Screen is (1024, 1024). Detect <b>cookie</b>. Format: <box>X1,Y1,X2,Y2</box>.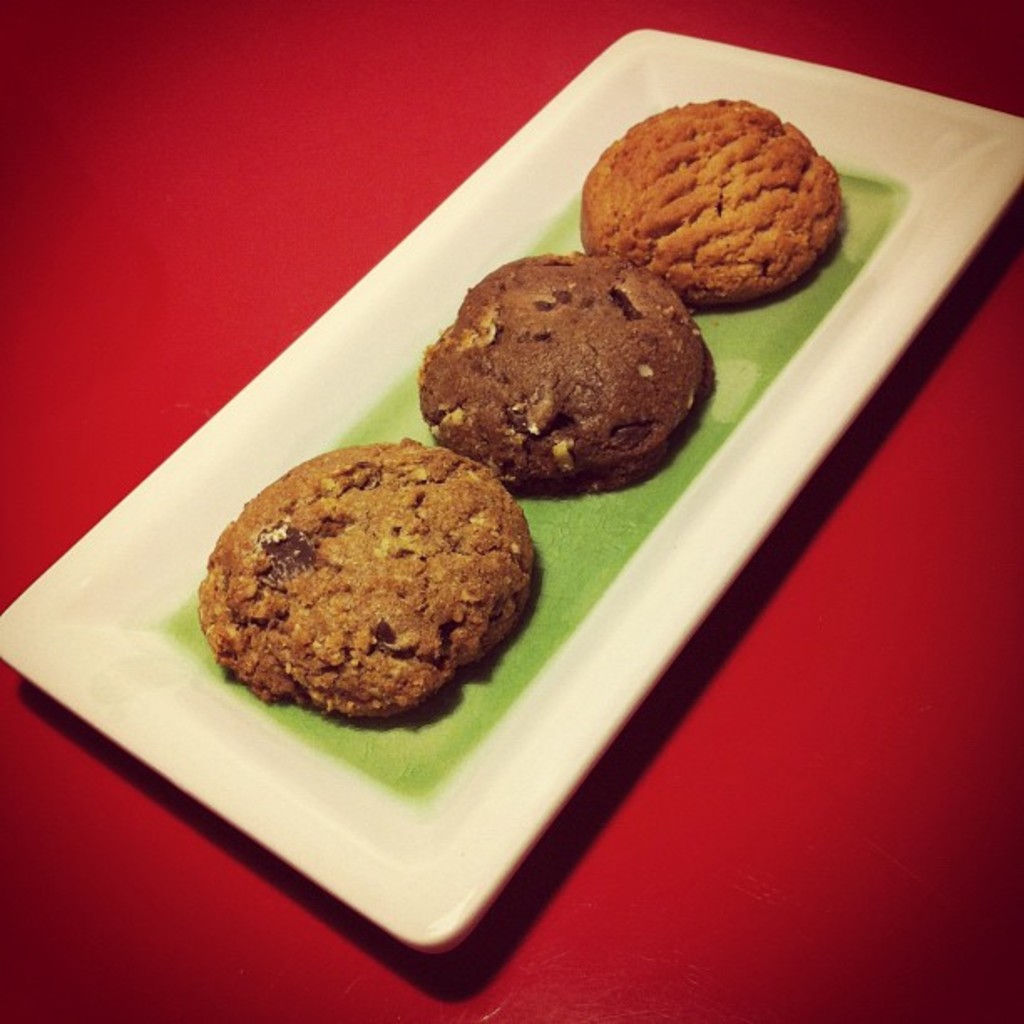
<box>207,432,530,723</box>.
